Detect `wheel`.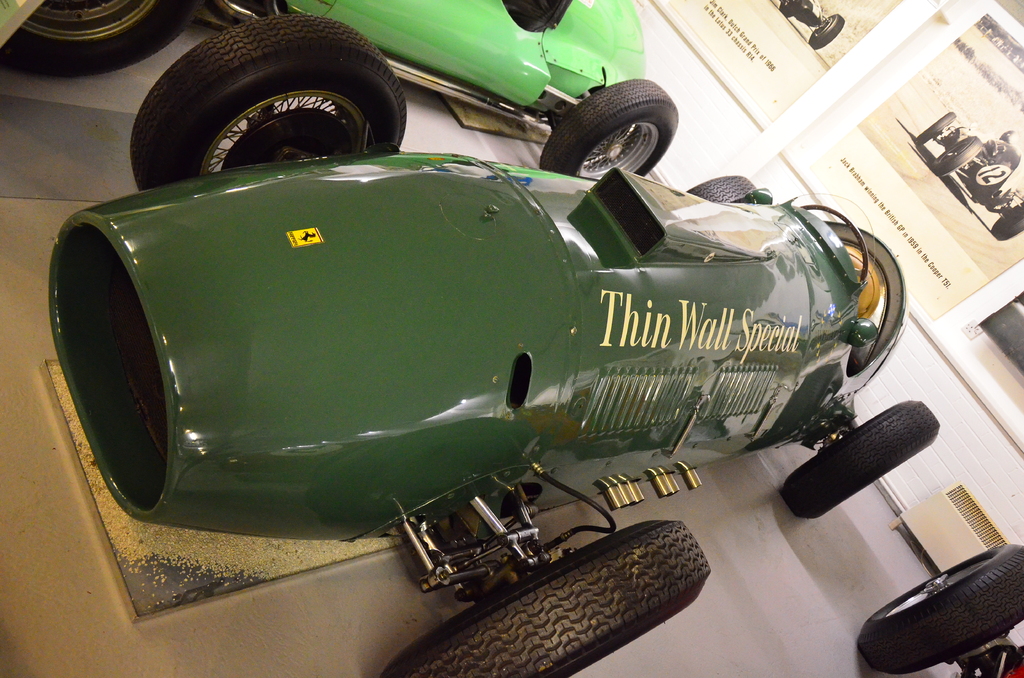
Detected at Rect(125, 13, 408, 198).
